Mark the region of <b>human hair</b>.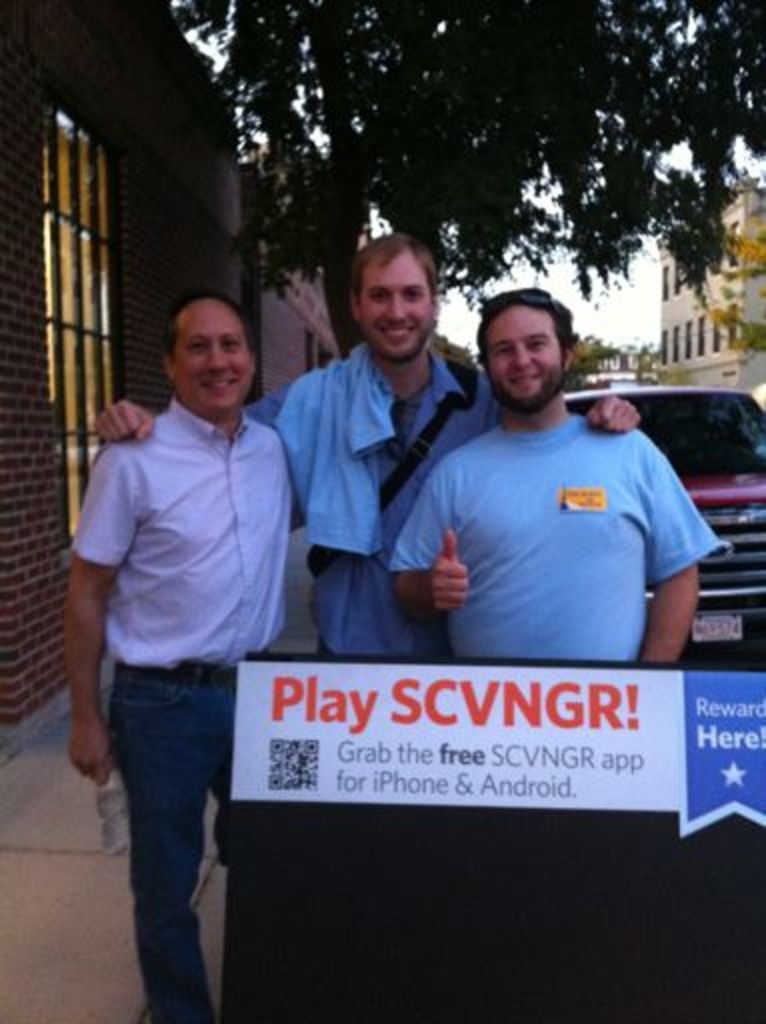
Region: crop(160, 290, 256, 352).
